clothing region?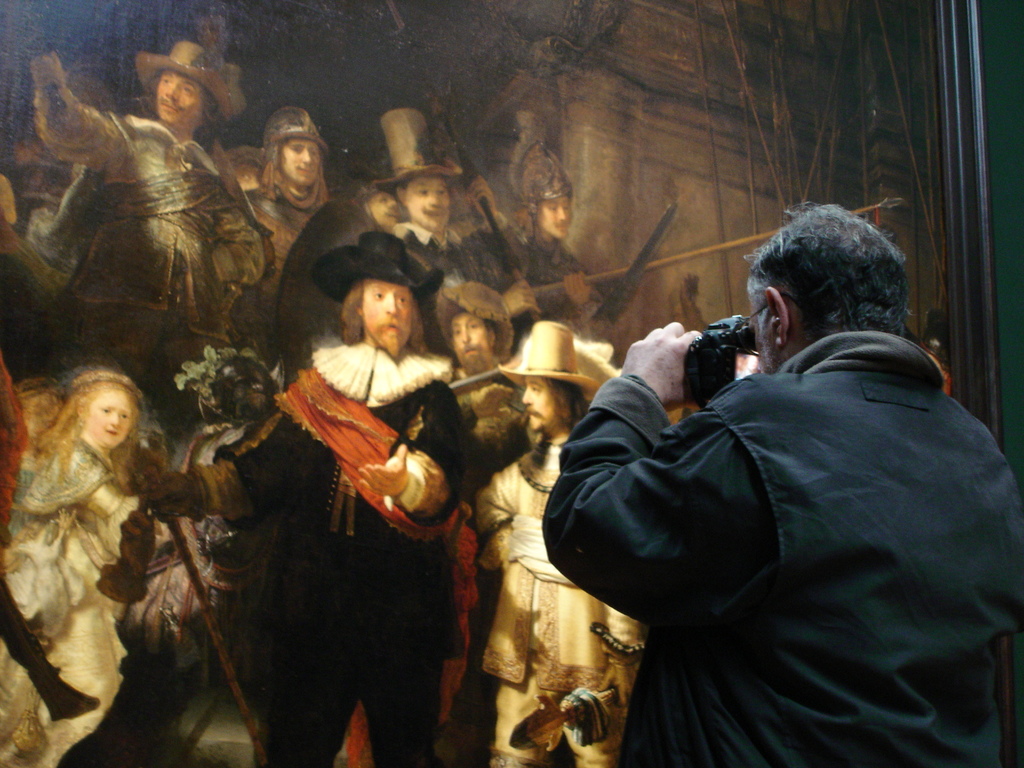
[391, 211, 522, 312]
